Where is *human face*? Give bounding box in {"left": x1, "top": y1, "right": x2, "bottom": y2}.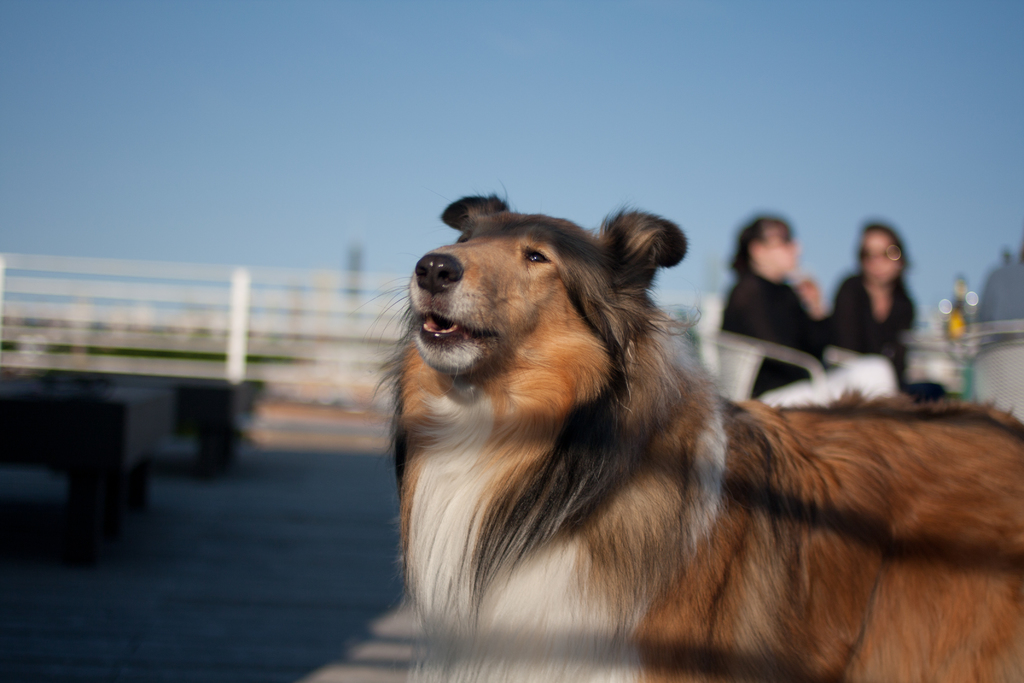
{"left": 764, "top": 222, "right": 801, "bottom": 288}.
